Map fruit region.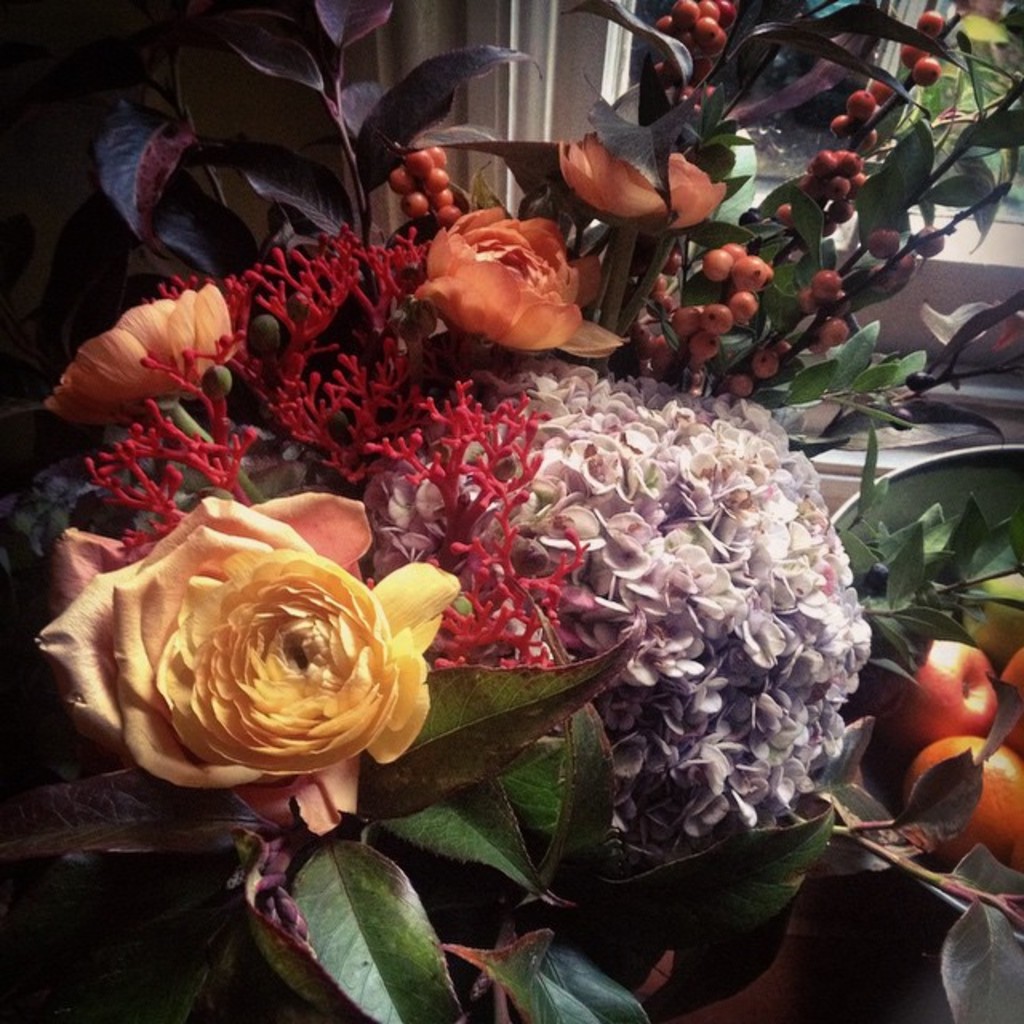
Mapped to left=866, top=226, right=901, bottom=258.
